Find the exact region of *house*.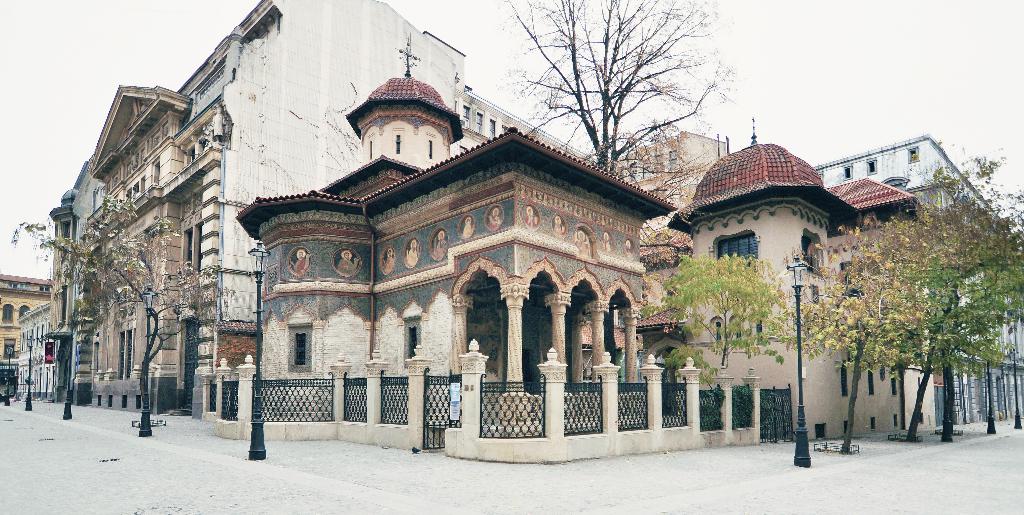
Exact region: Rect(808, 132, 1023, 427).
